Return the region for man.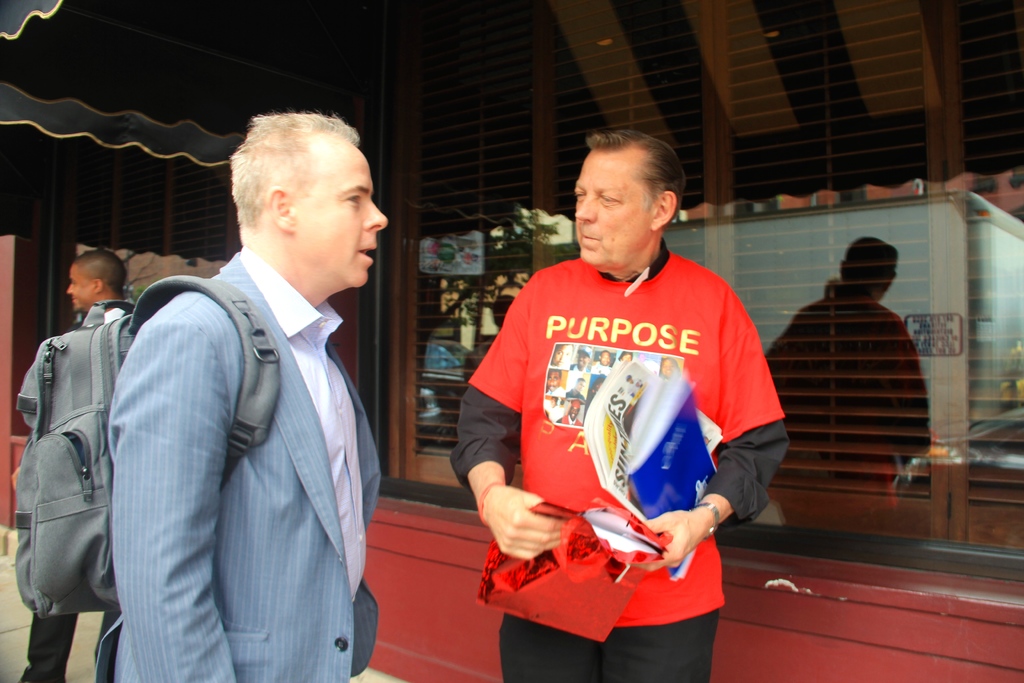
BBox(564, 376, 586, 401).
